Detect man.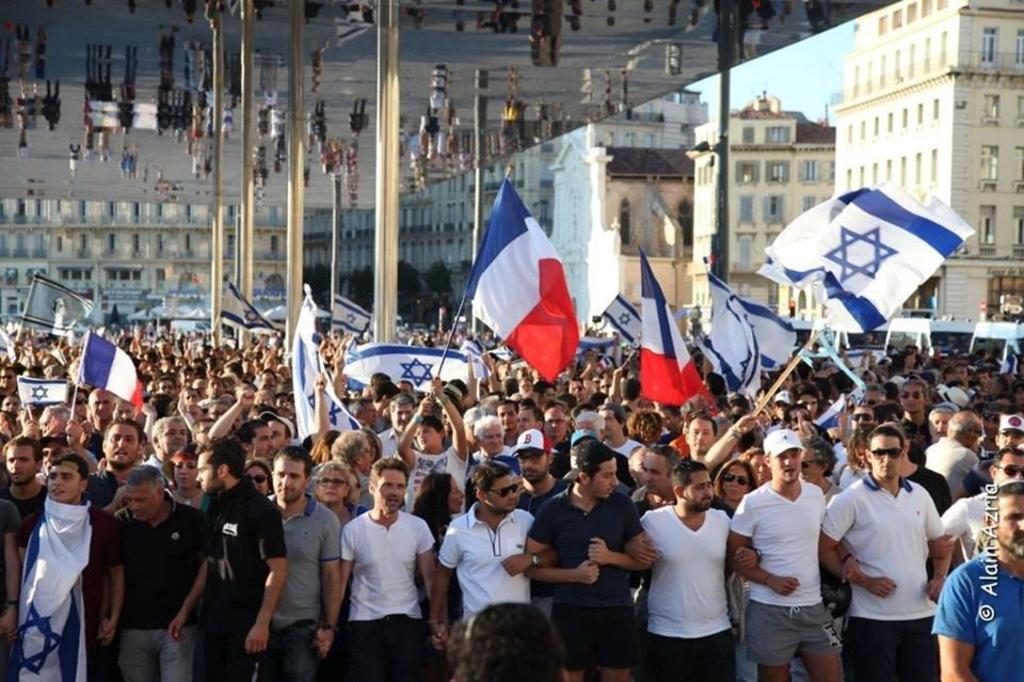
Detected at rect(466, 416, 518, 470).
